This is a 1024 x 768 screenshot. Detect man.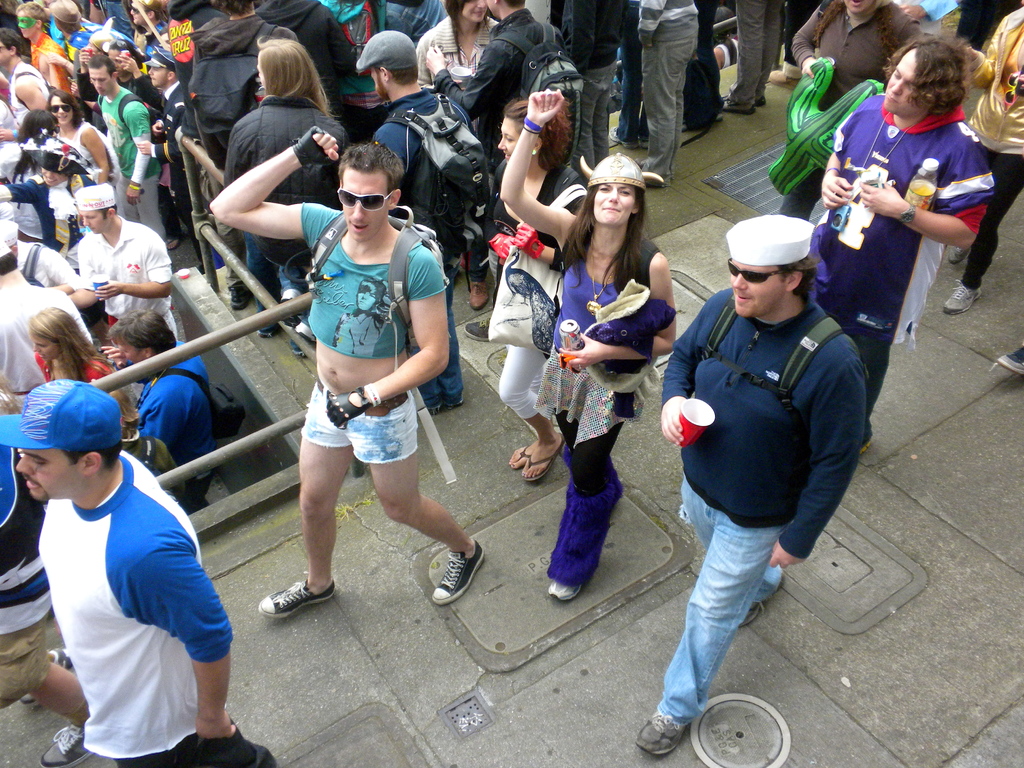
bbox(24, 378, 243, 761).
